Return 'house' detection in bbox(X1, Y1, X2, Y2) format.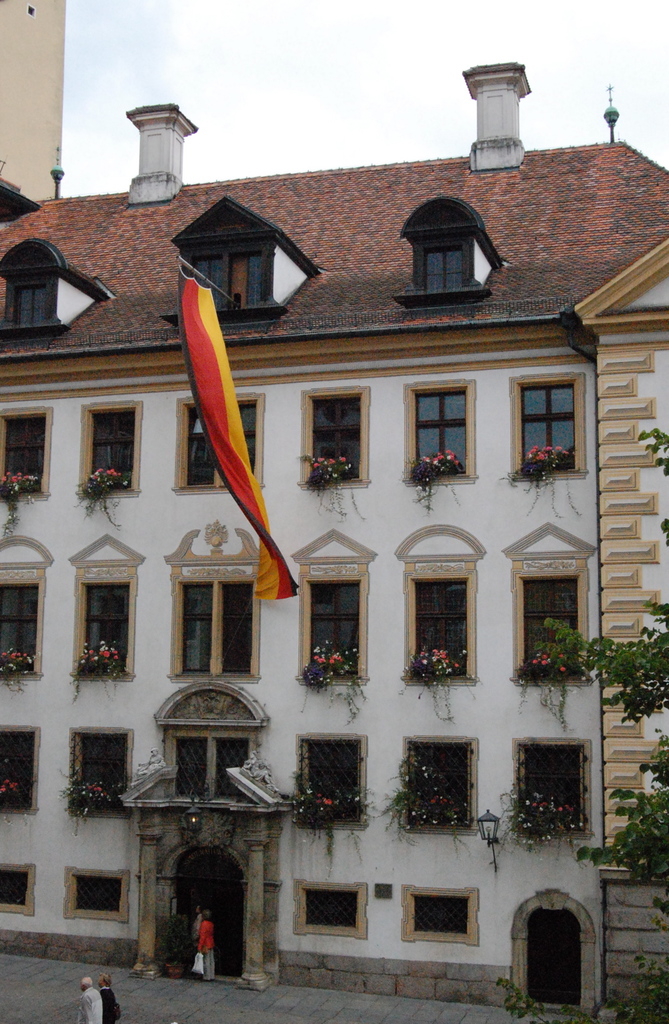
bbox(0, 190, 207, 966).
